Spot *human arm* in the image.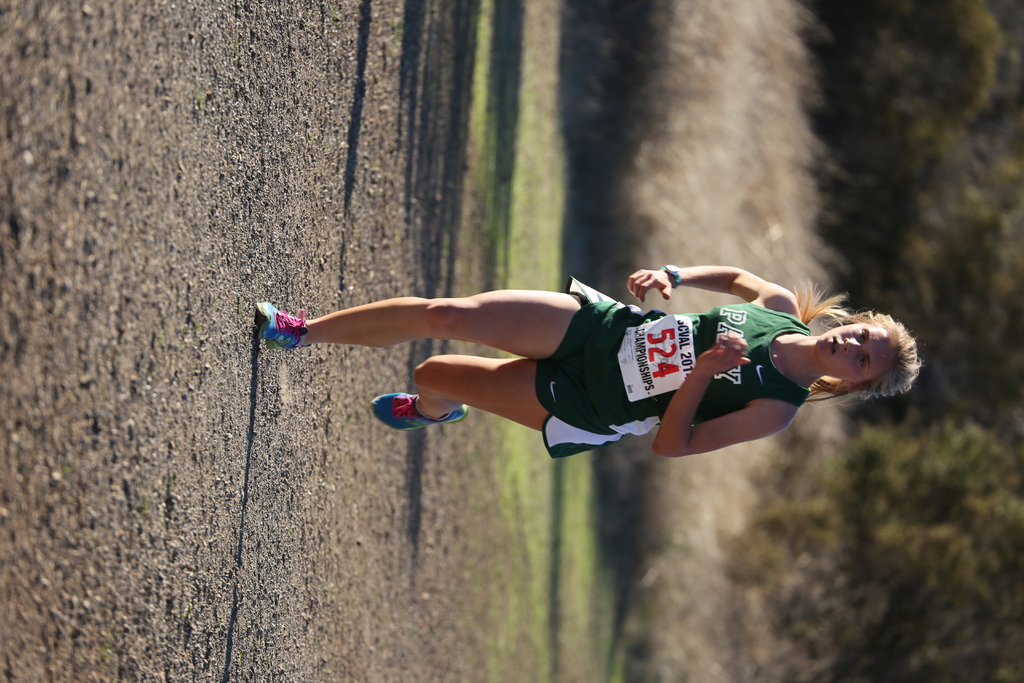
*human arm* found at box(624, 259, 799, 315).
